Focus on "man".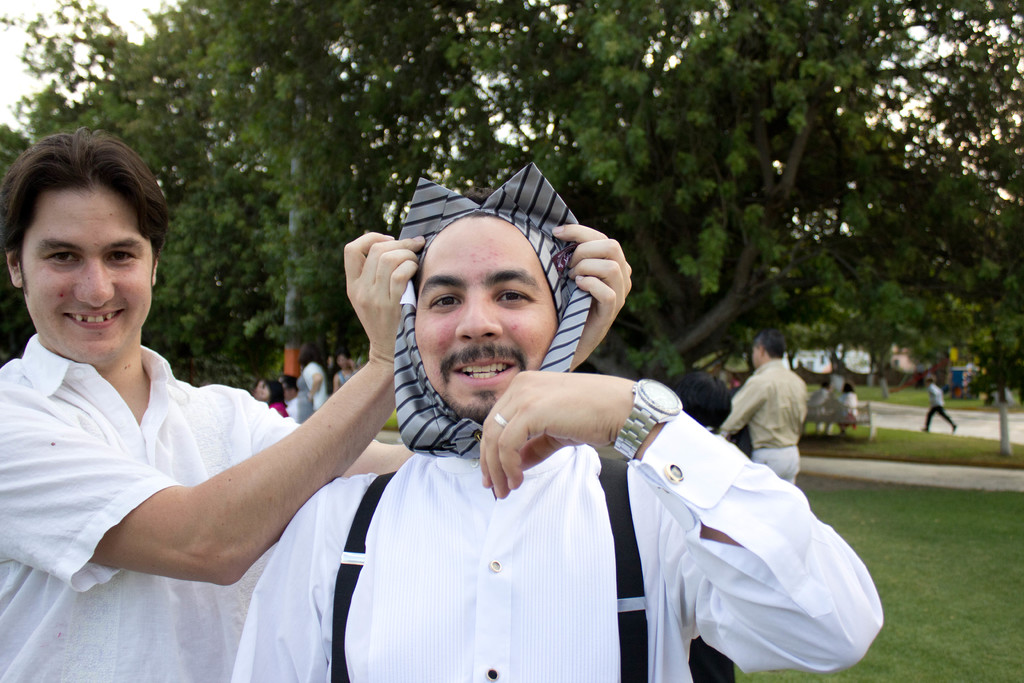
Focused at <region>717, 330, 805, 479</region>.
